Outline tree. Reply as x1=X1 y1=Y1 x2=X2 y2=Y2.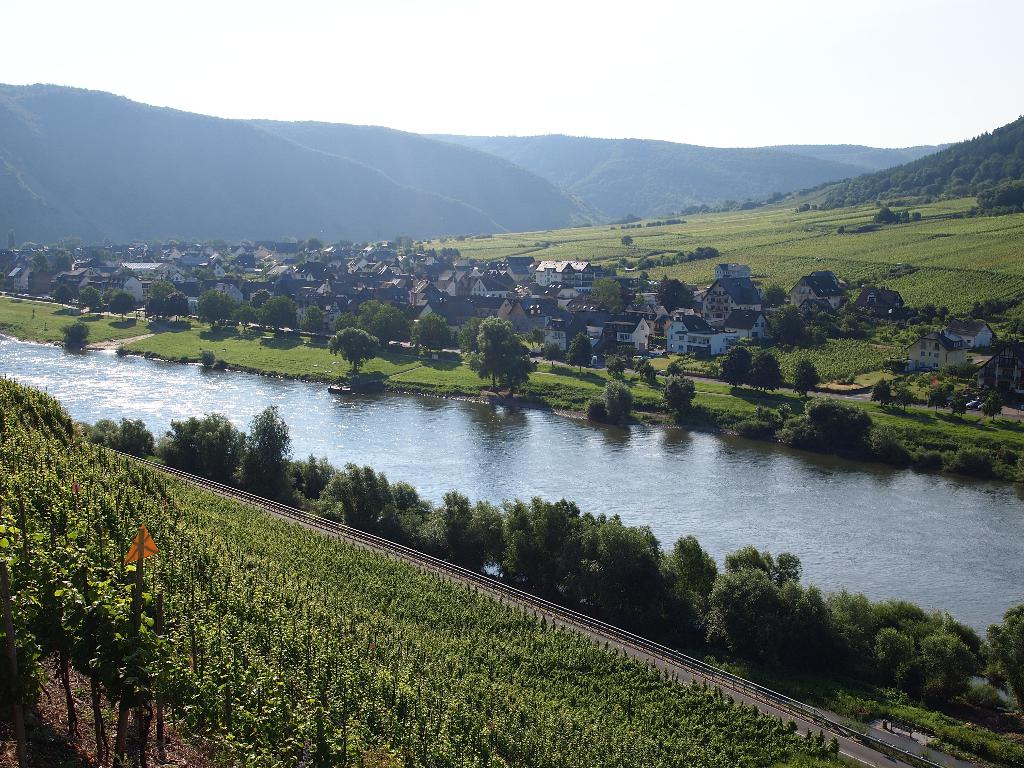
x1=161 y1=291 x2=196 y2=332.
